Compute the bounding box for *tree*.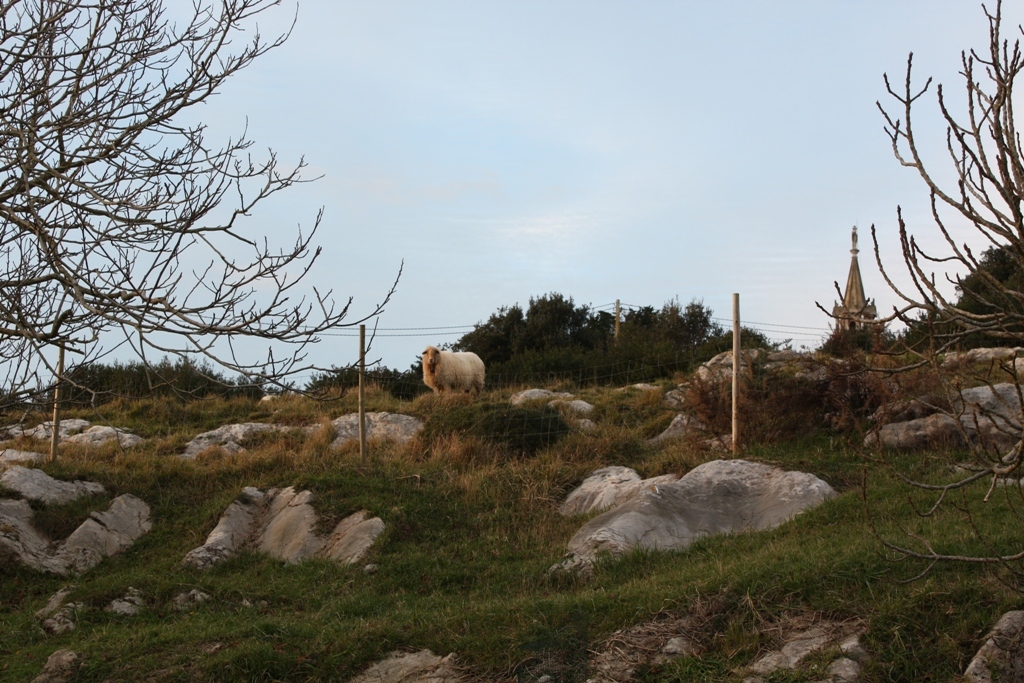
0:0:400:416.
